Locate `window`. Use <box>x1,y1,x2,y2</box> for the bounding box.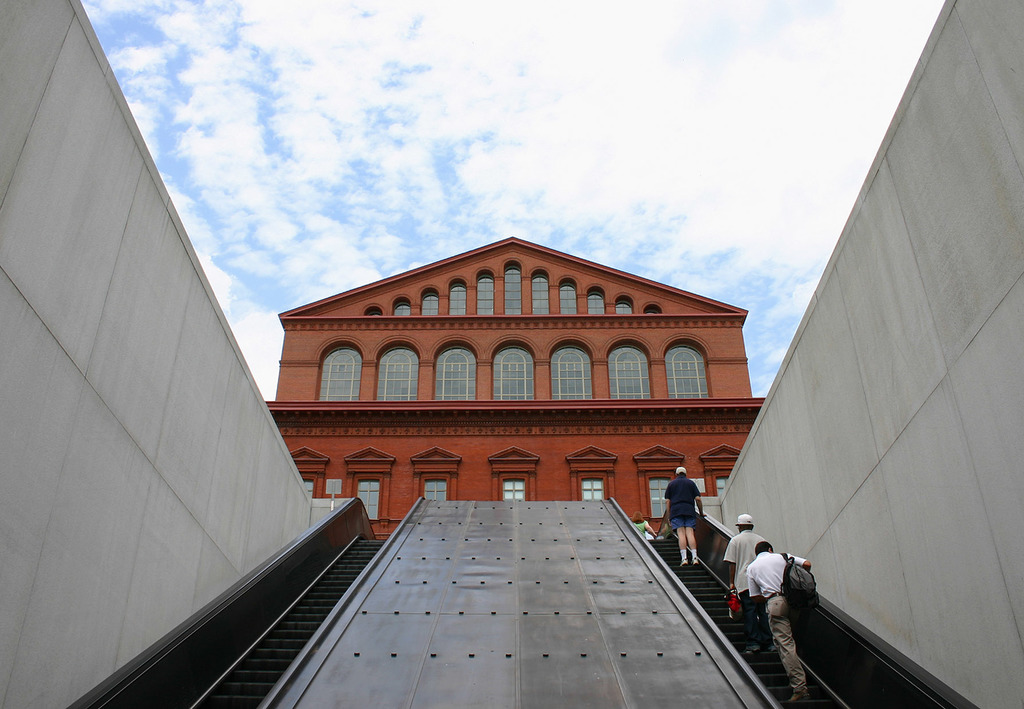
<box>580,483,609,503</box>.
